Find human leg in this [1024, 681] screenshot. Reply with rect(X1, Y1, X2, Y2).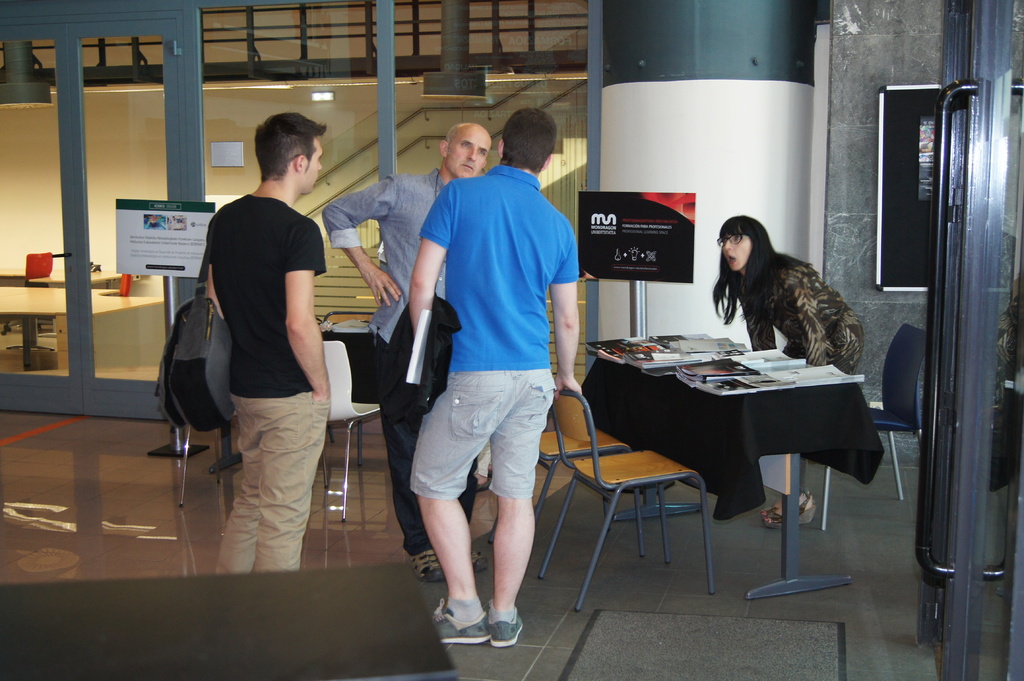
rect(259, 377, 324, 575).
